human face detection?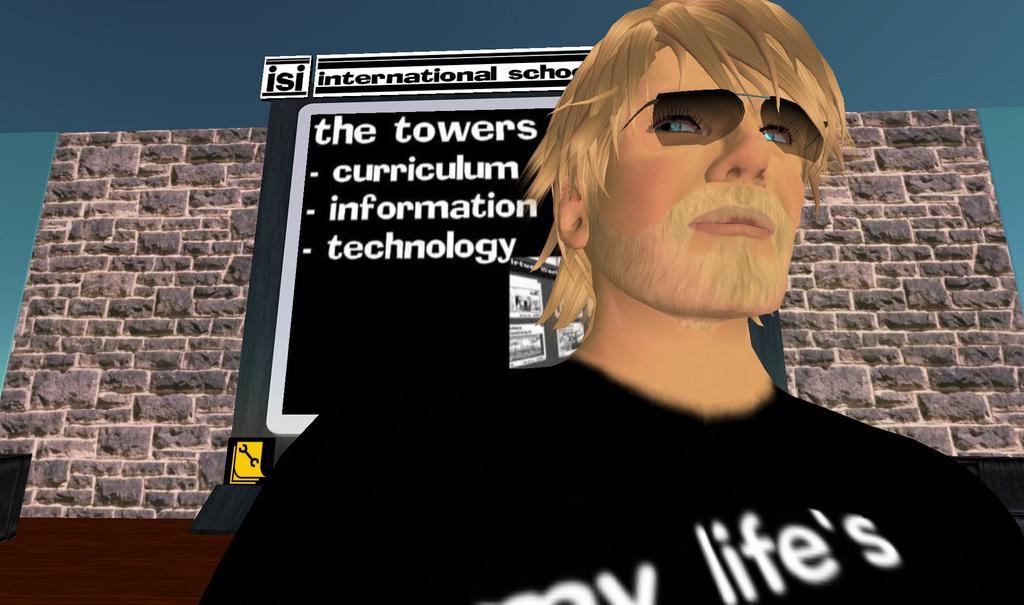
locate(587, 44, 806, 321)
